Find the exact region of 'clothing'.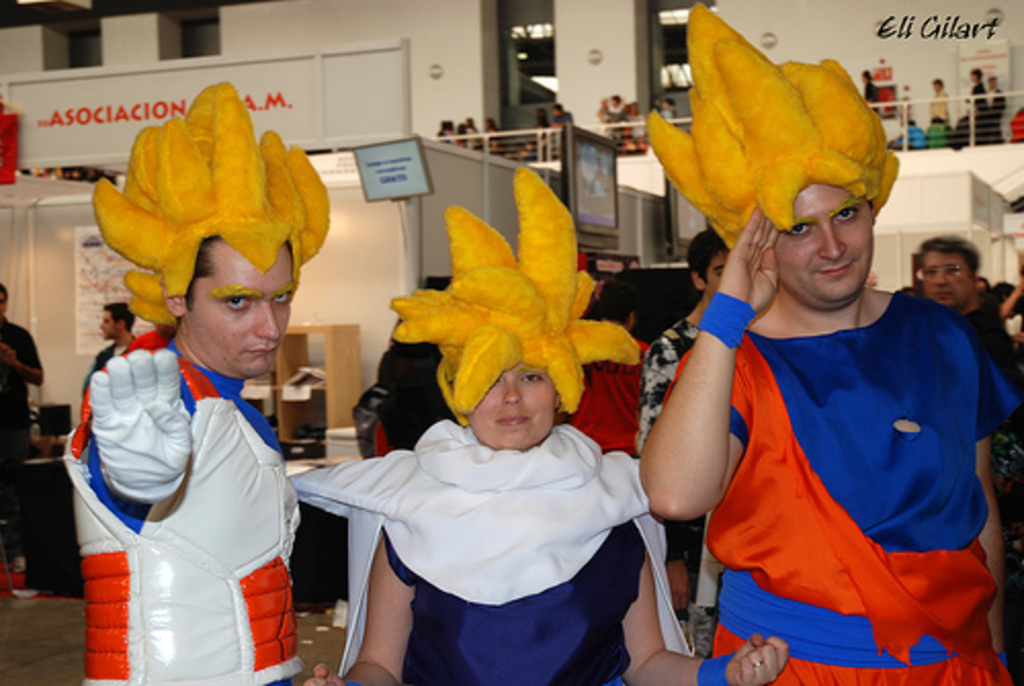
Exact region: 672,219,999,663.
